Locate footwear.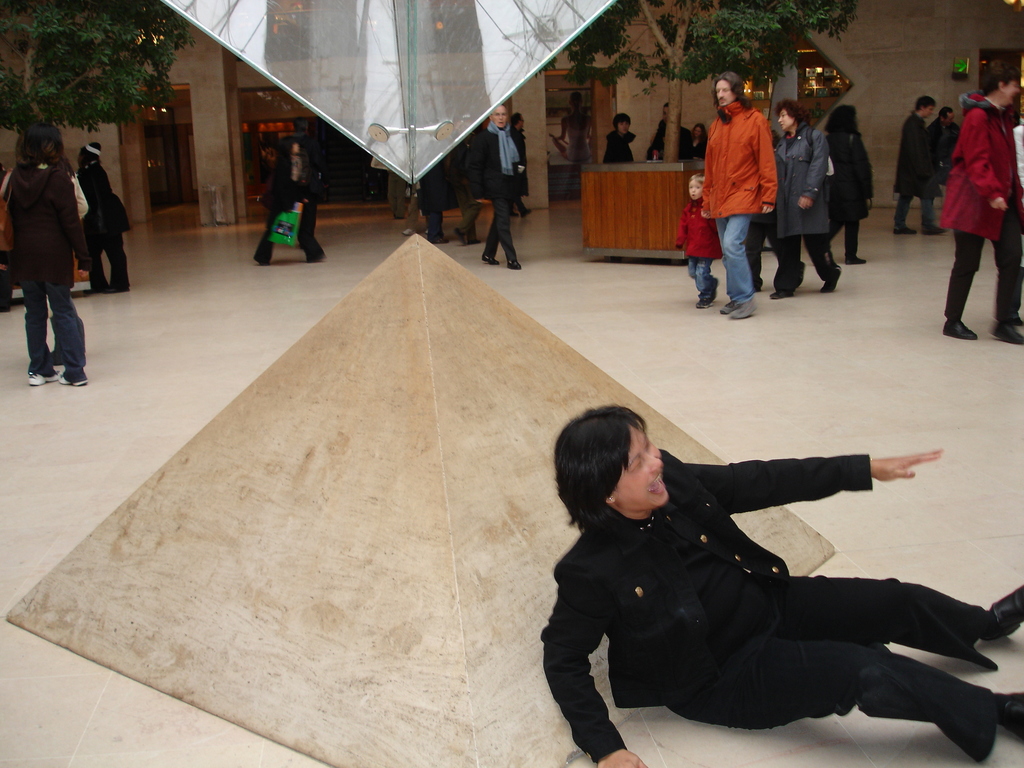
Bounding box: region(729, 298, 755, 316).
